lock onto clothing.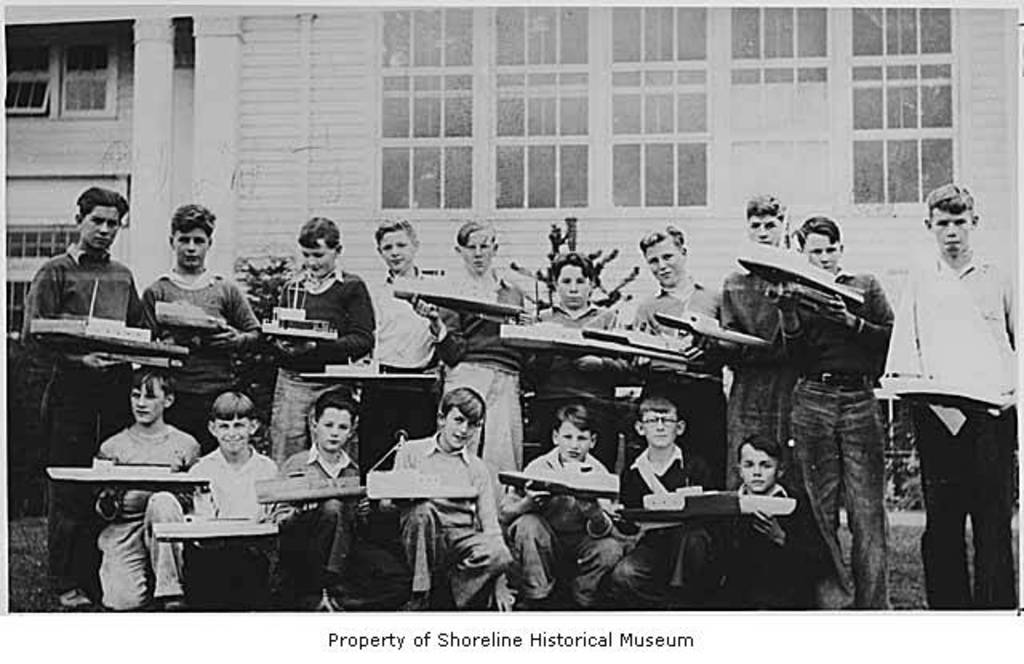
Locked: [x1=595, y1=282, x2=734, y2=491].
